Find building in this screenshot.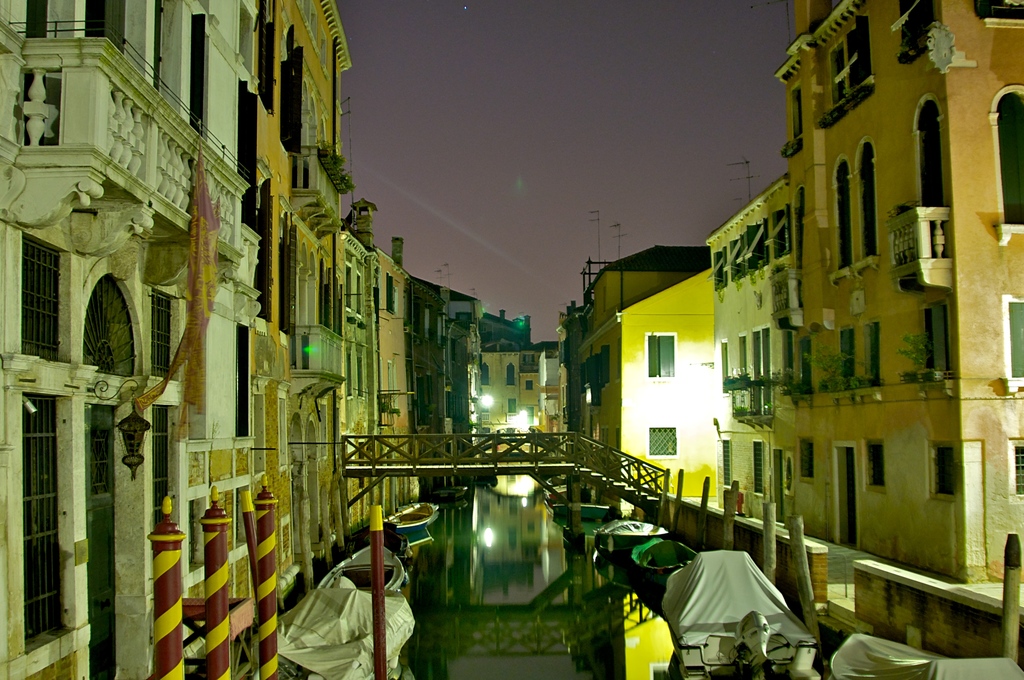
The bounding box for building is (4,9,266,679).
